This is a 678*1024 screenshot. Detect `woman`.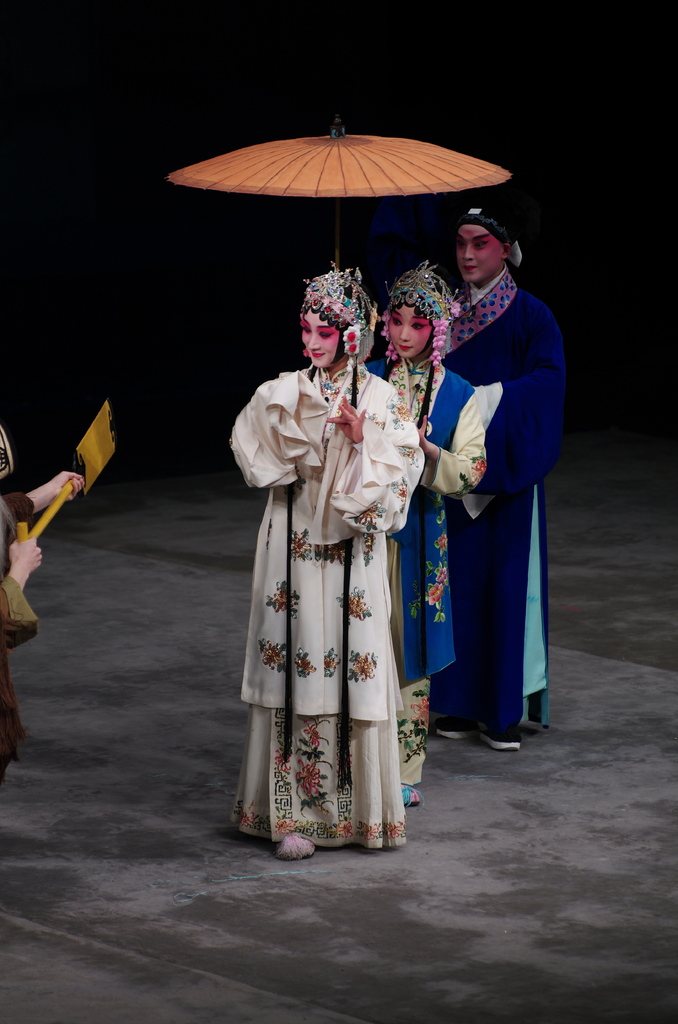
[0, 406, 83, 906].
